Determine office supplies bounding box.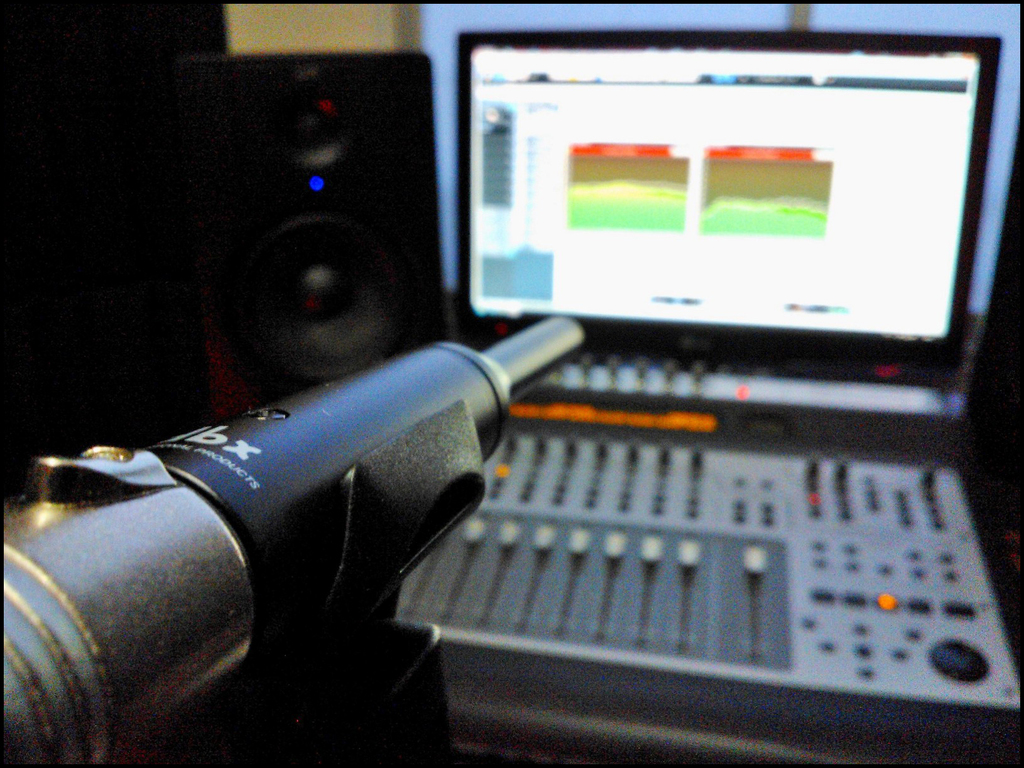
Determined: region(397, 28, 1023, 767).
